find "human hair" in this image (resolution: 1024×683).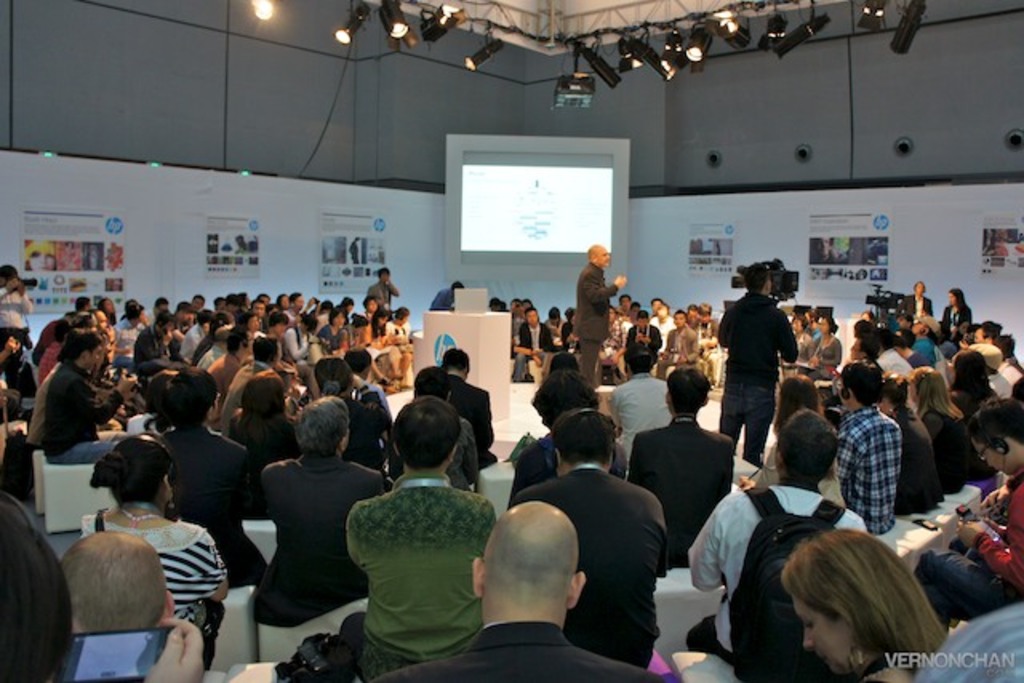
select_region(240, 293, 250, 306).
